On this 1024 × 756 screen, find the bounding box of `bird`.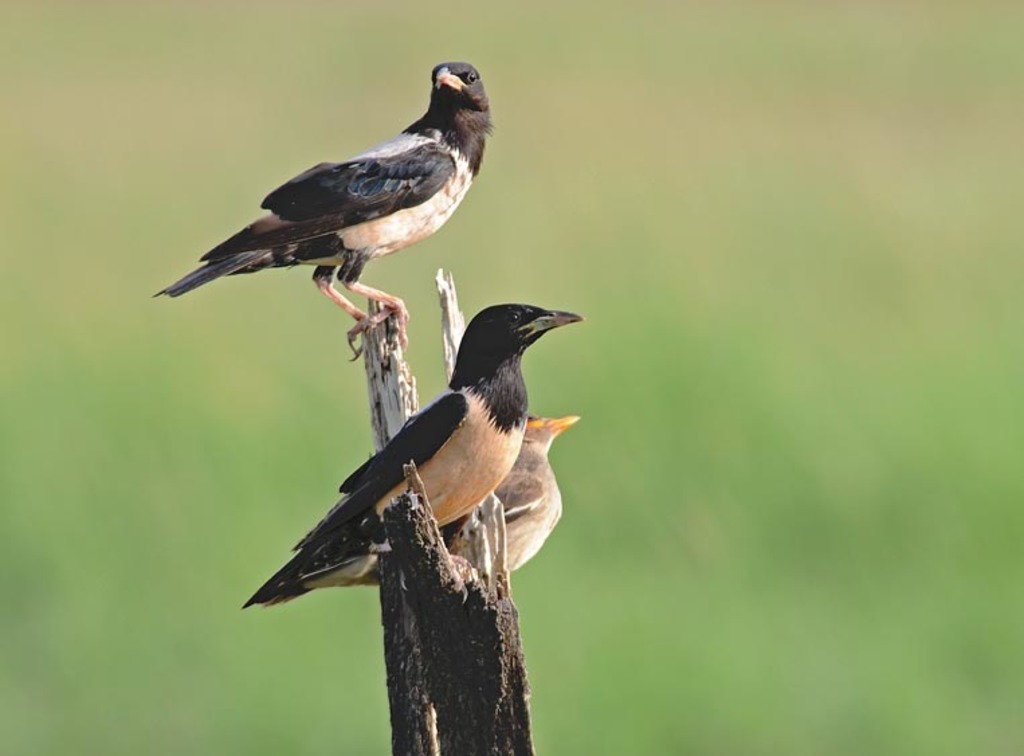
Bounding box: 145, 60, 495, 322.
